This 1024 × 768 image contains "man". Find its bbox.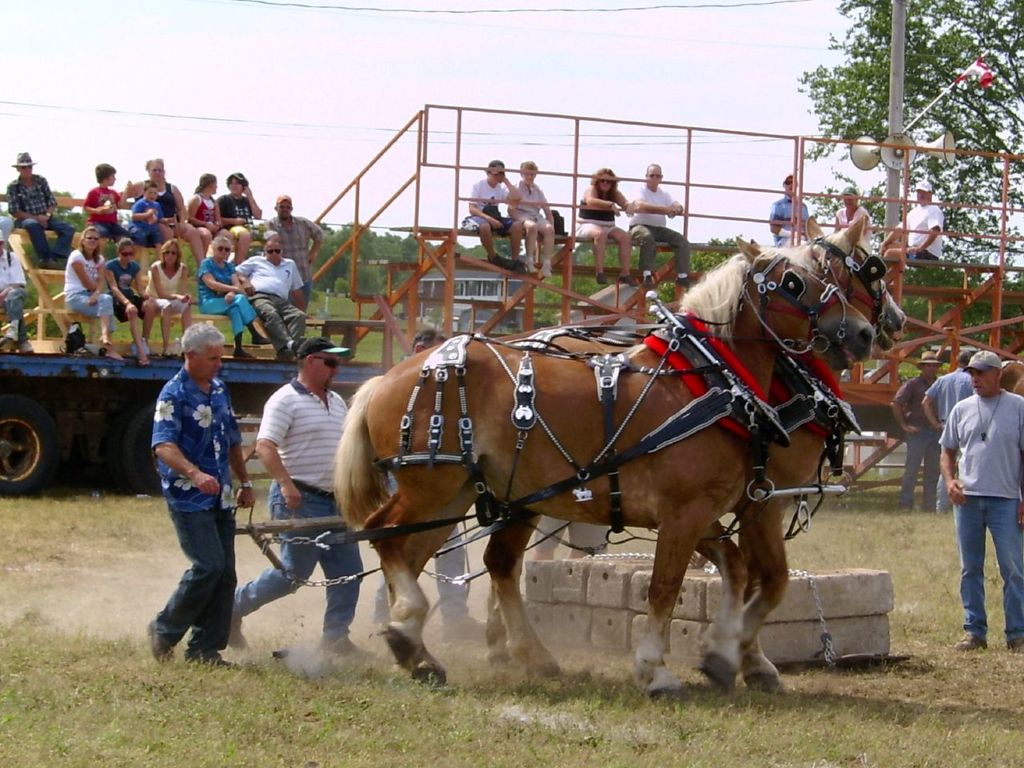
pyautogui.locateOnScreen(532, 518, 609, 559).
